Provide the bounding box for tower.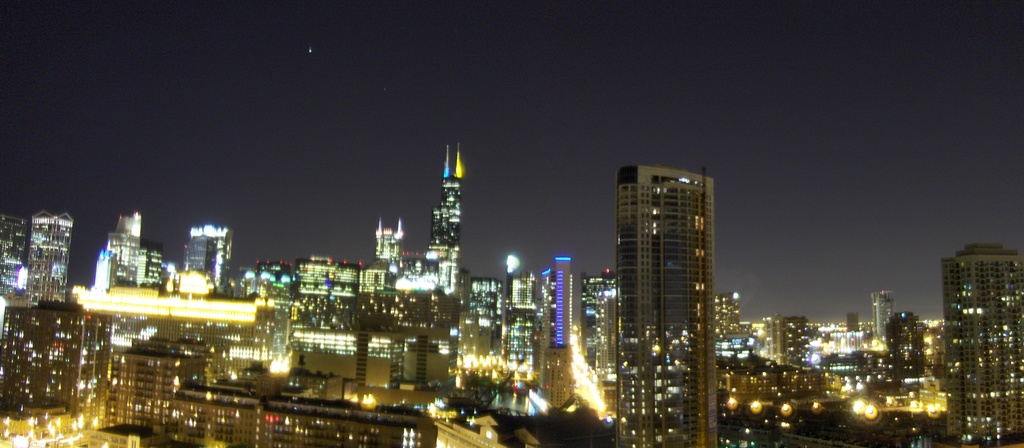
(870, 290, 897, 340).
